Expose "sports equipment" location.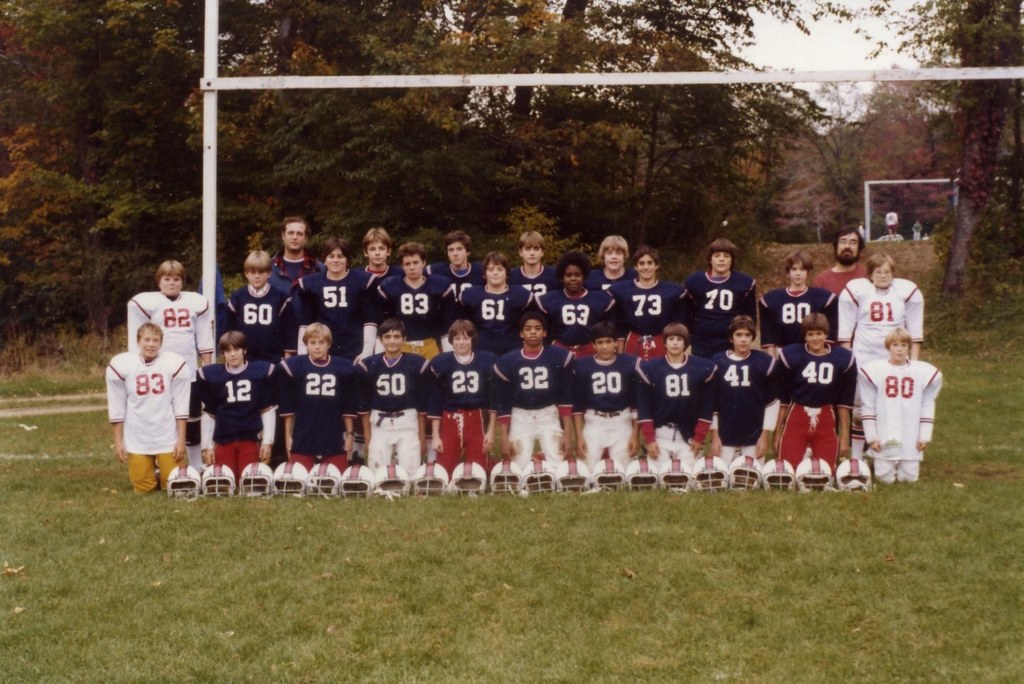
Exposed at locate(629, 455, 654, 492).
